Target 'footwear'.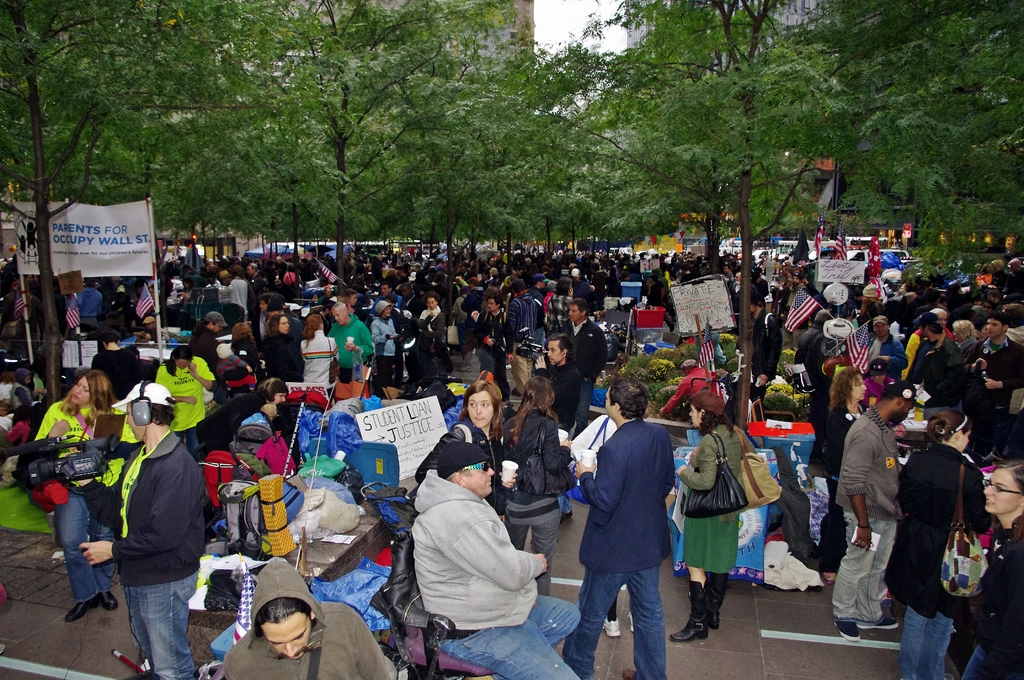
Target region: bbox(835, 619, 862, 644).
